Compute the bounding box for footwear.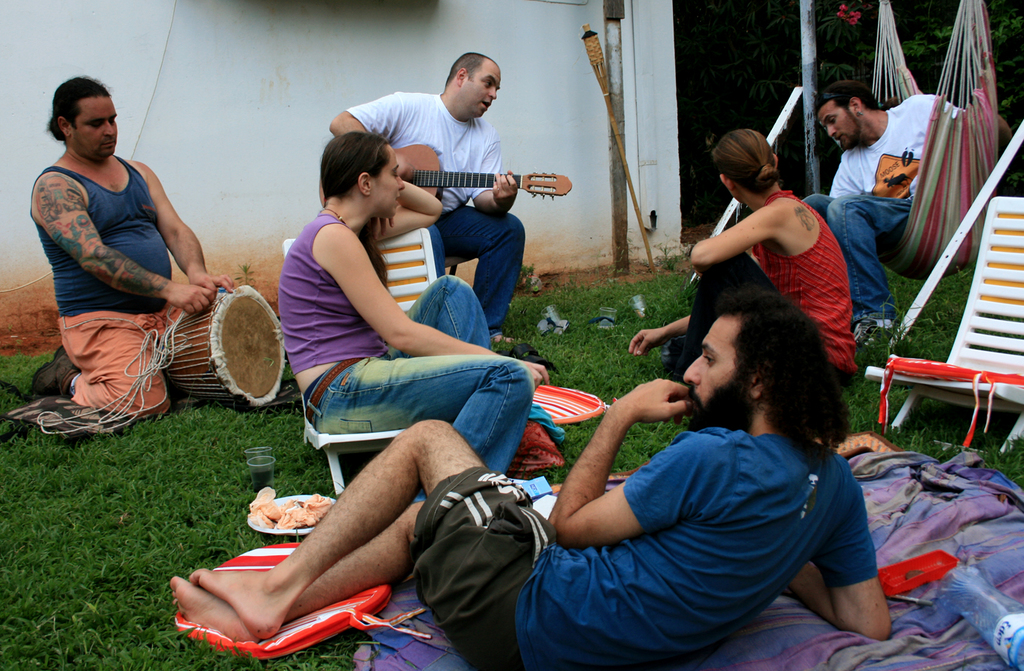
851 316 894 351.
